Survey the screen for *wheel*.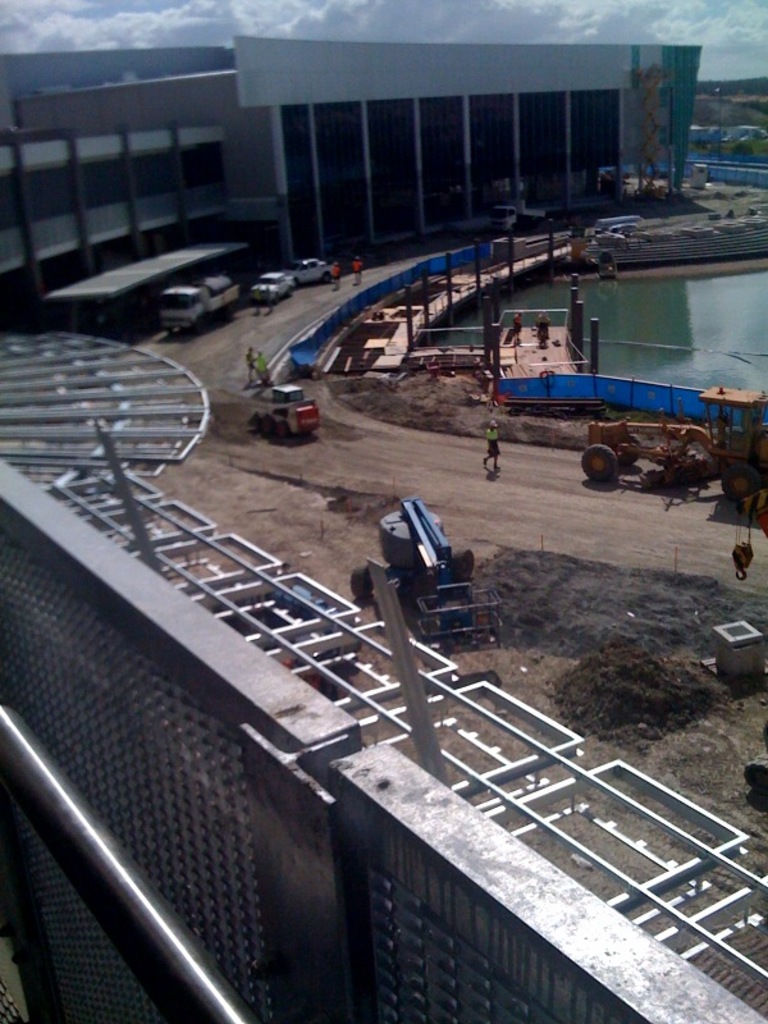
Survey found: region(722, 461, 760, 506).
